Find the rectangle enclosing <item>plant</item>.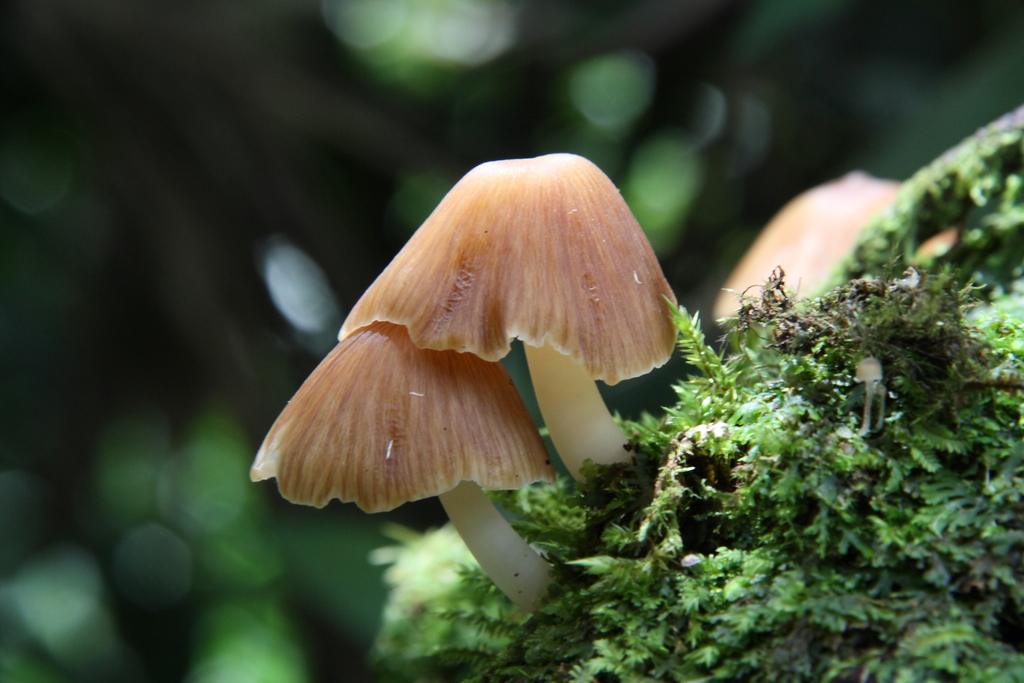
bbox(245, 306, 570, 620).
